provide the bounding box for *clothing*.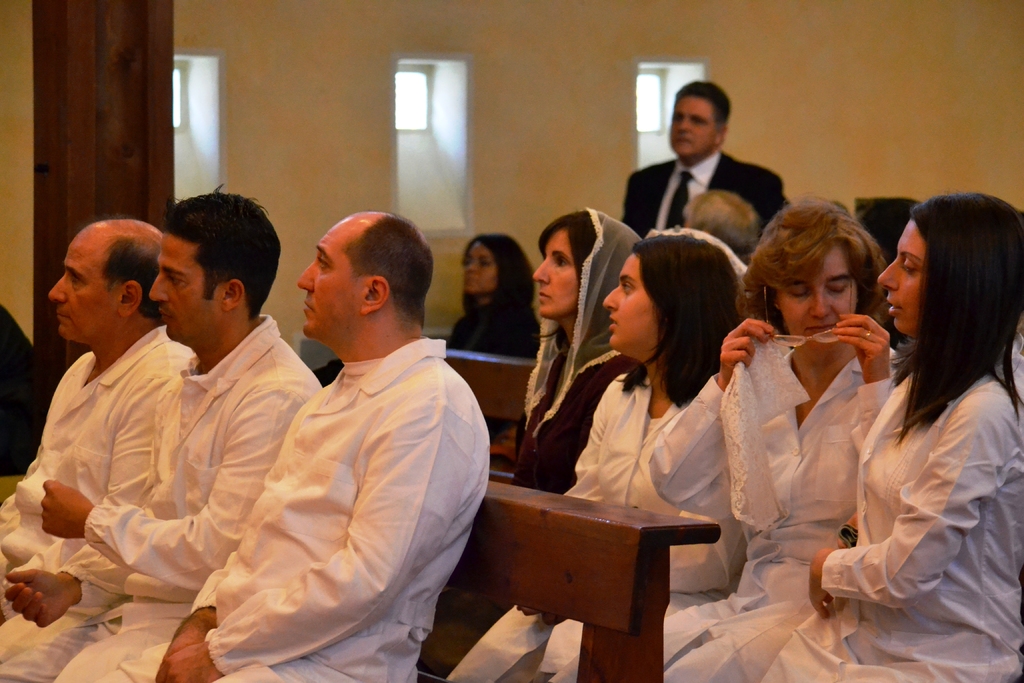
<bbox>1, 331, 189, 656</bbox>.
